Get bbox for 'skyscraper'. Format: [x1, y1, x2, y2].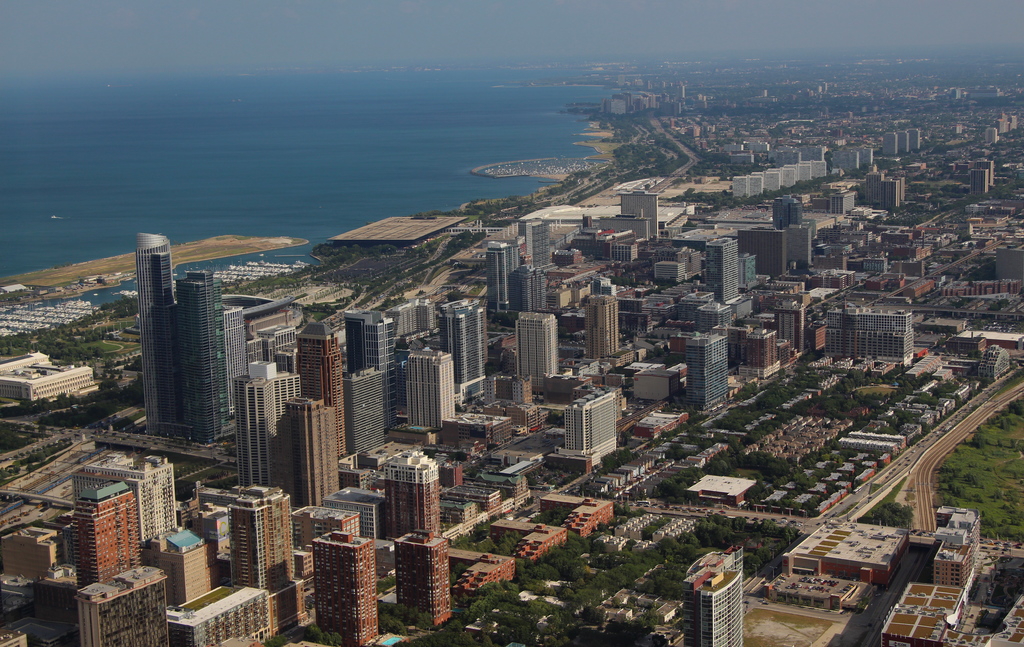
[684, 332, 729, 413].
